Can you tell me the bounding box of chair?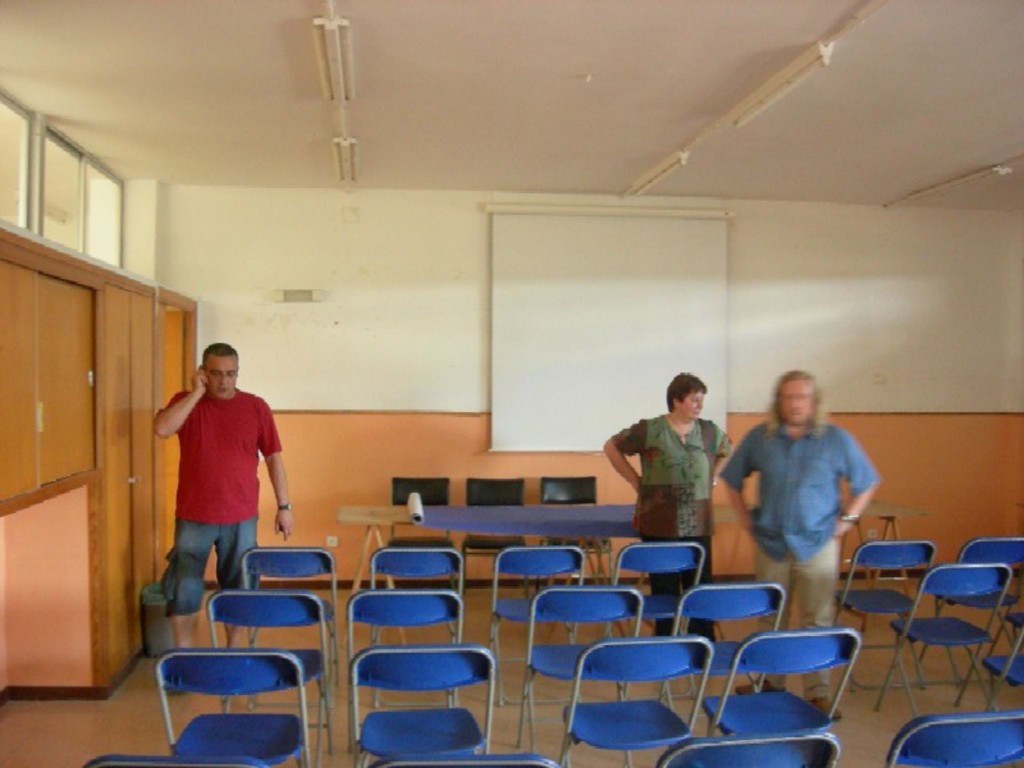
[886,712,1023,767].
